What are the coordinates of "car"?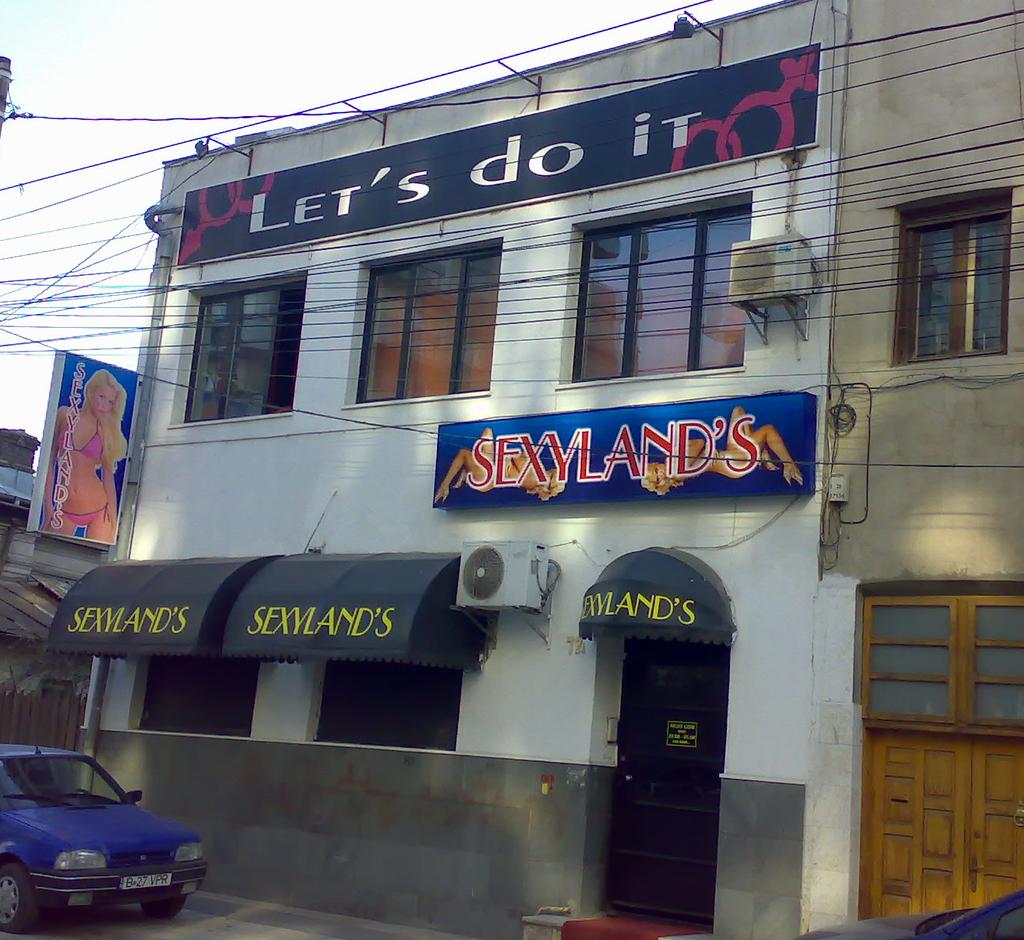
rect(8, 741, 206, 928).
